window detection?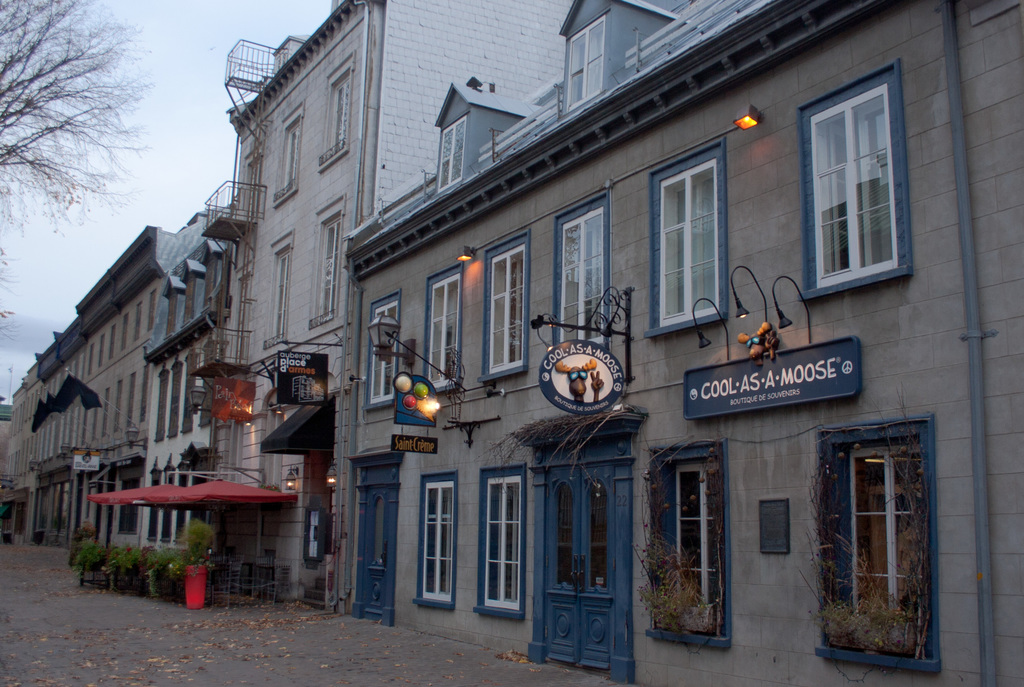
[left=198, top=346, right=213, bottom=430]
